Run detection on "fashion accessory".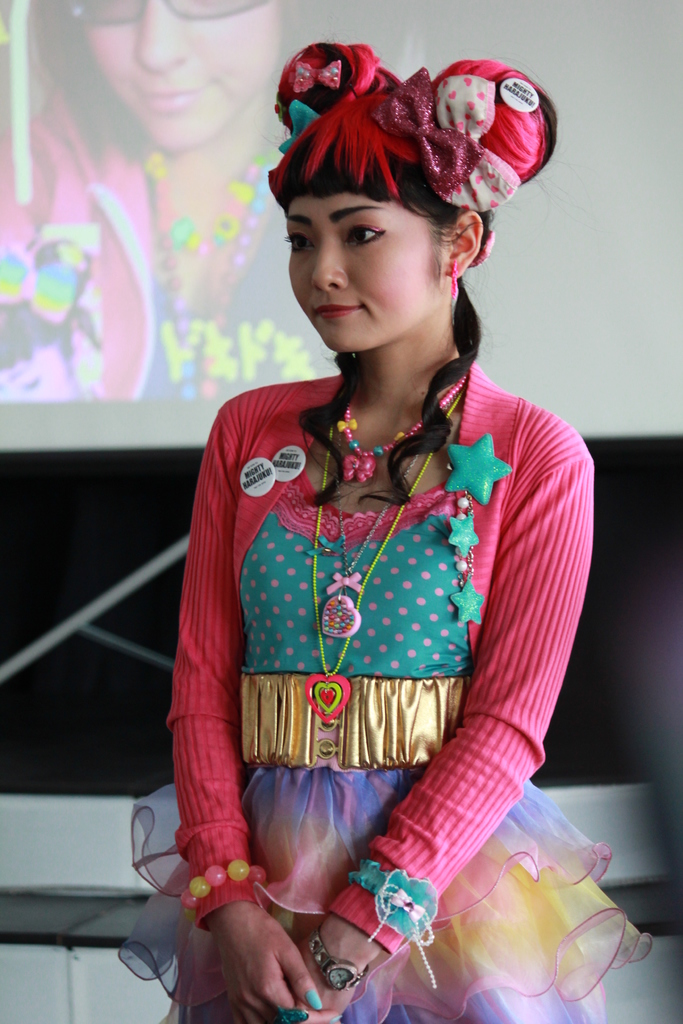
Result: rect(322, 431, 420, 639).
